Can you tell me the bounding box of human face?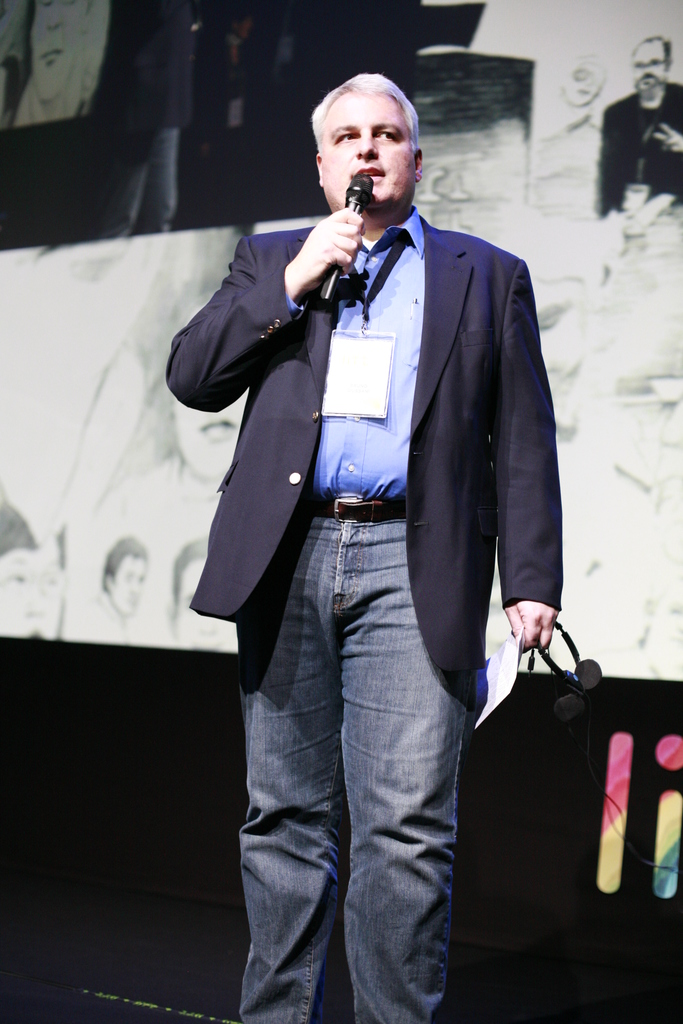
detection(320, 92, 415, 211).
